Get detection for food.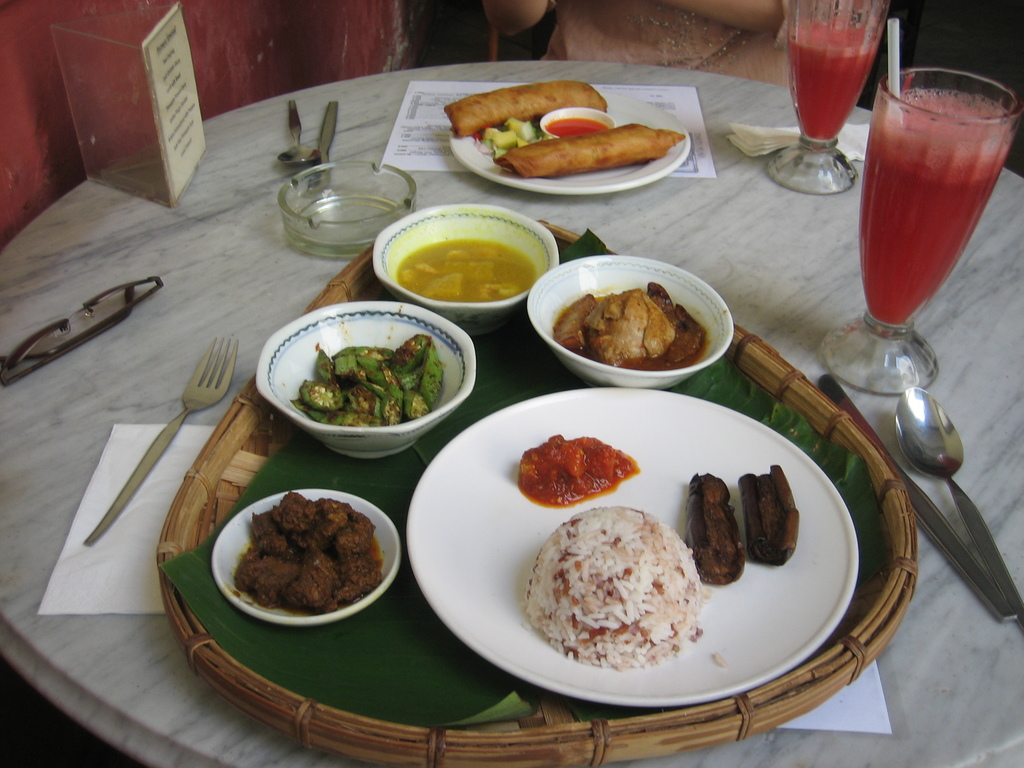
Detection: box=[686, 470, 746, 584].
